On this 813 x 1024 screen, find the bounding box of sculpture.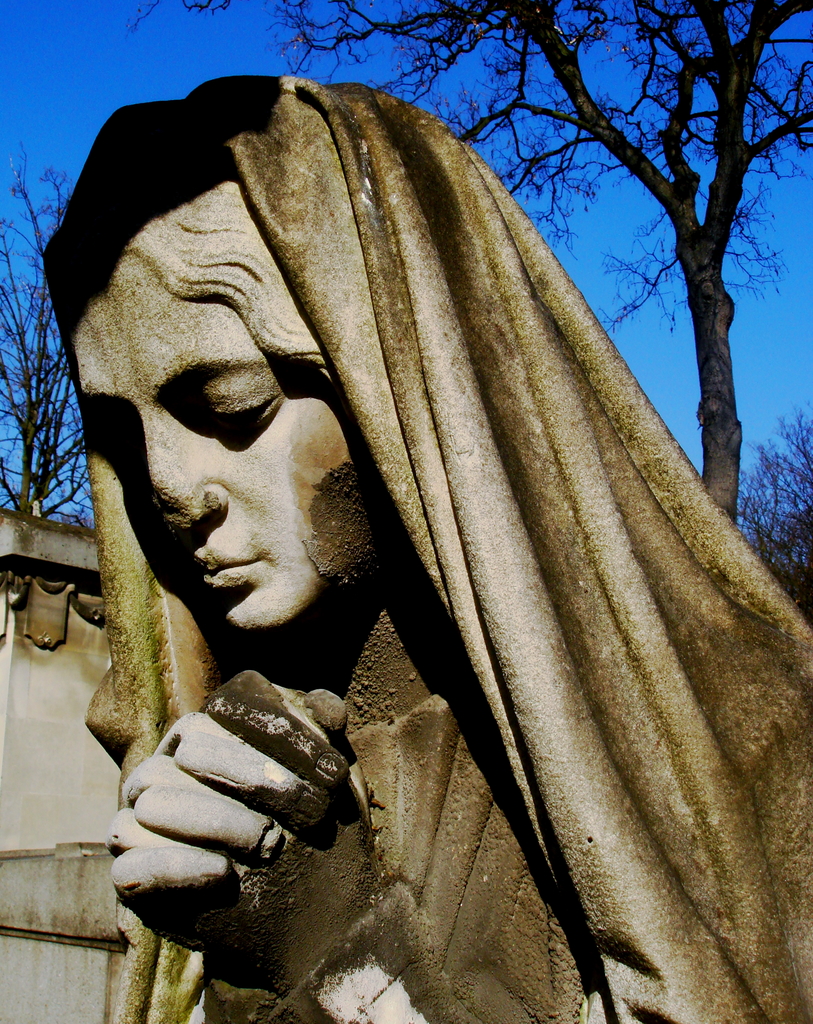
Bounding box: bbox=[49, 70, 781, 978].
